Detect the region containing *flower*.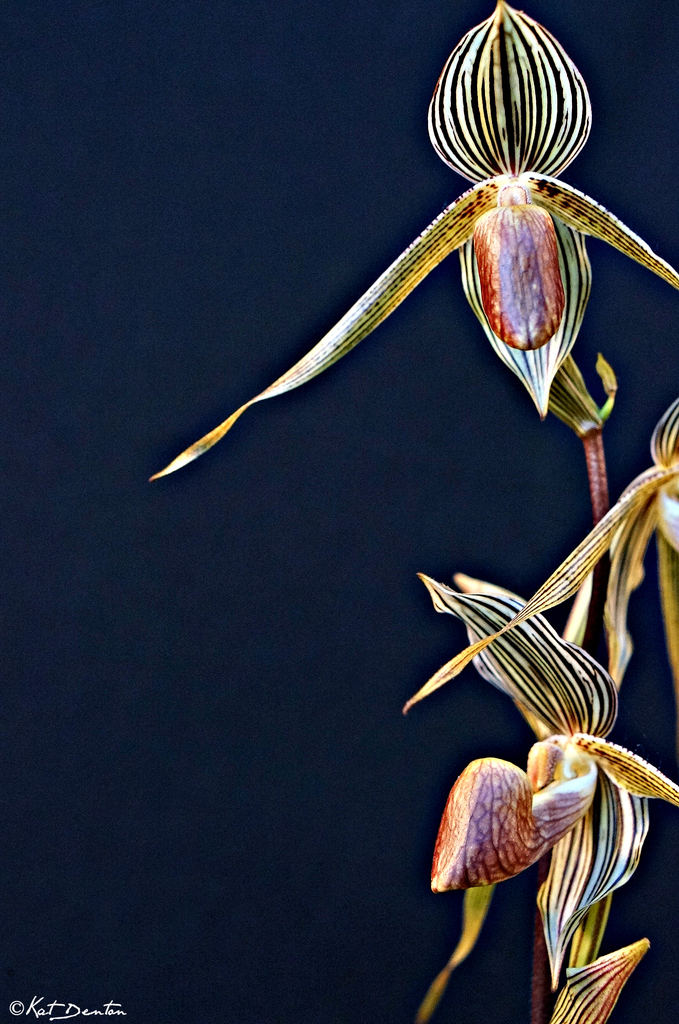
[left=142, top=0, right=650, bottom=497].
